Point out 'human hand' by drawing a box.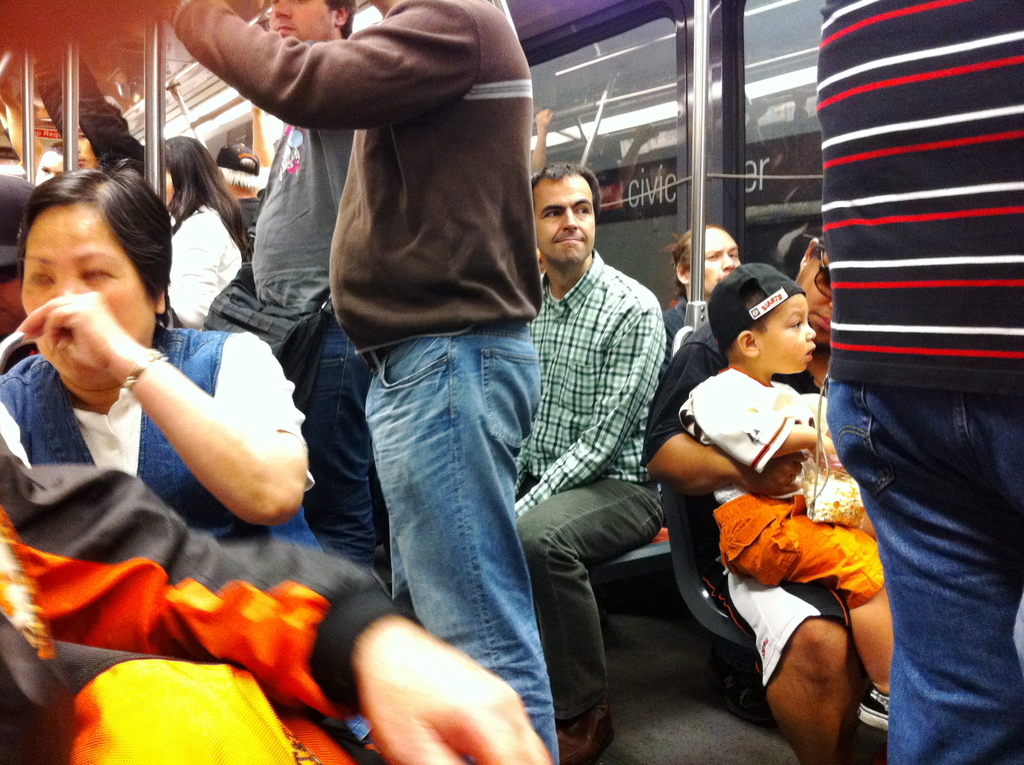
bbox(740, 452, 802, 501).
